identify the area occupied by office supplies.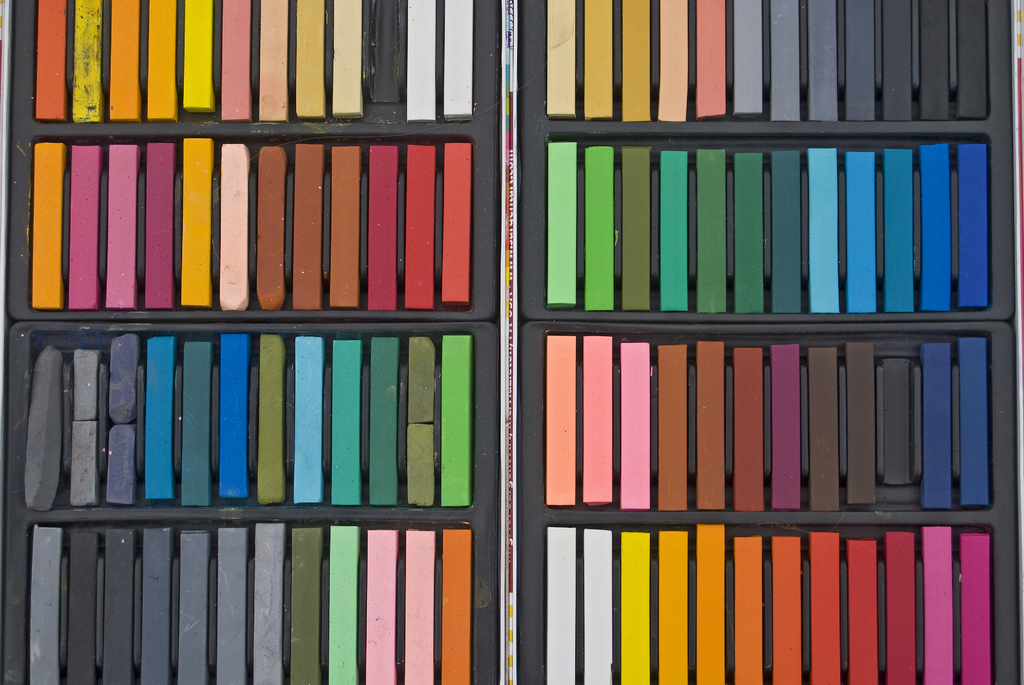
Area: pyautogui.locateOnScreen(691, 147, 731, 322).
